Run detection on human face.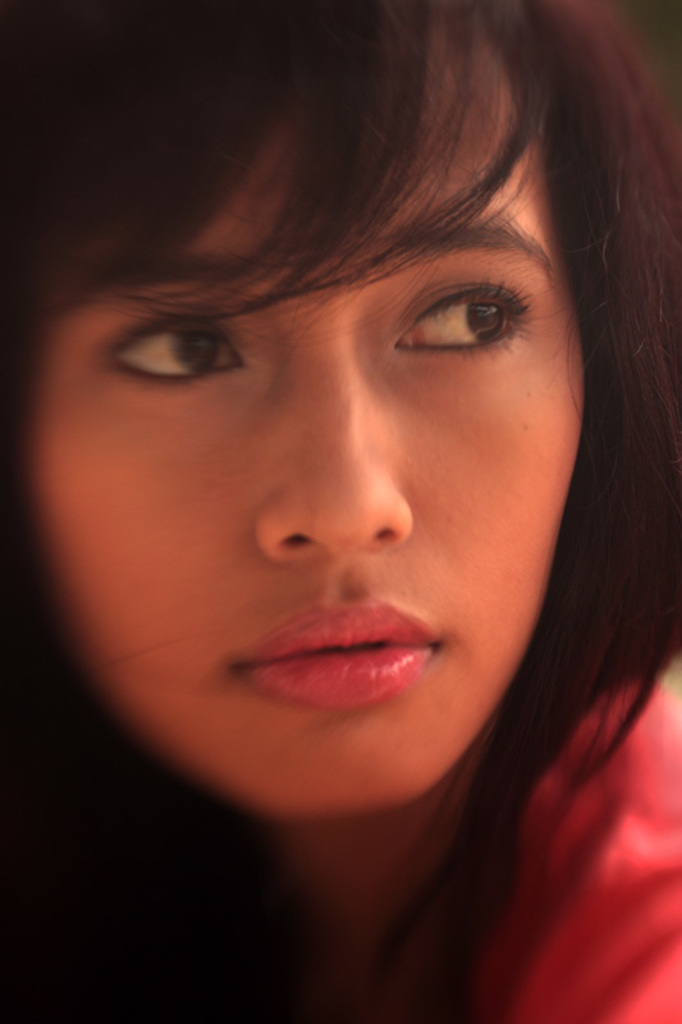
Result: left=33, top=9, right=586, bottom=813.
